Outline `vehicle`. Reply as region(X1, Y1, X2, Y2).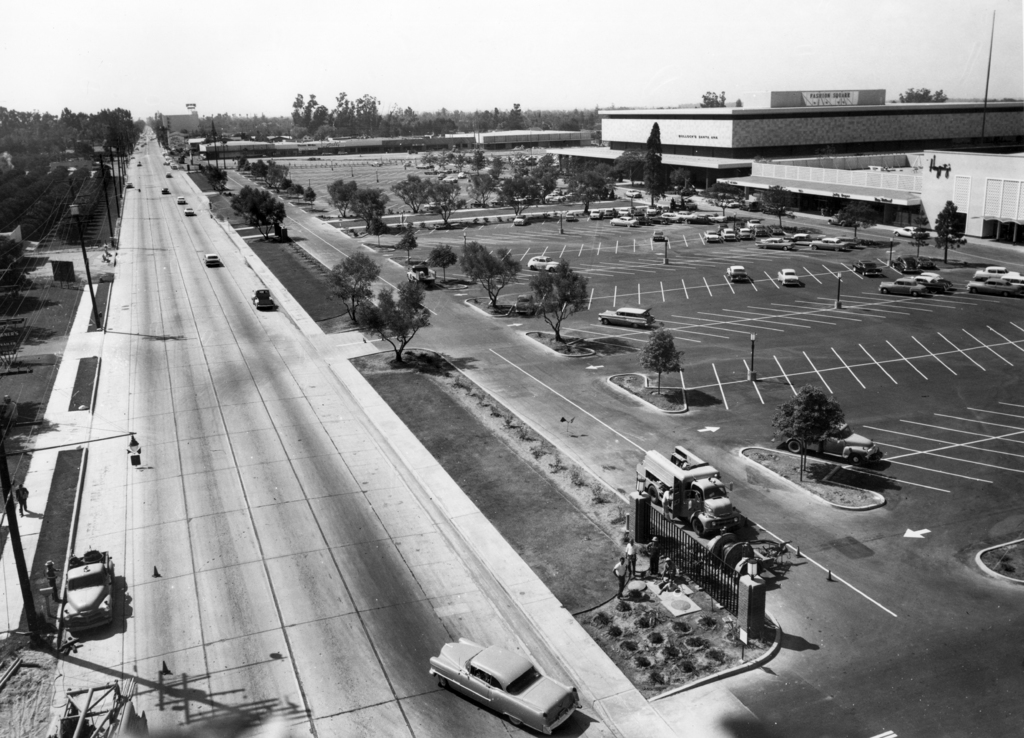
region(428, 636, 583, 737).
